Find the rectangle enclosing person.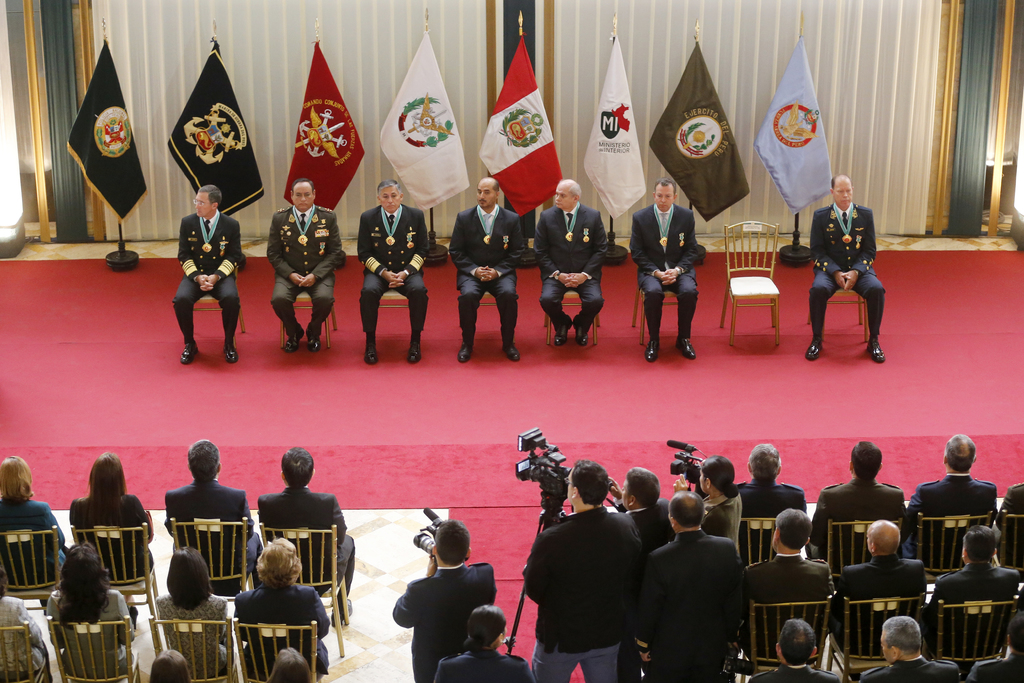
[left=47, top=538, right=137, bottom=682].
